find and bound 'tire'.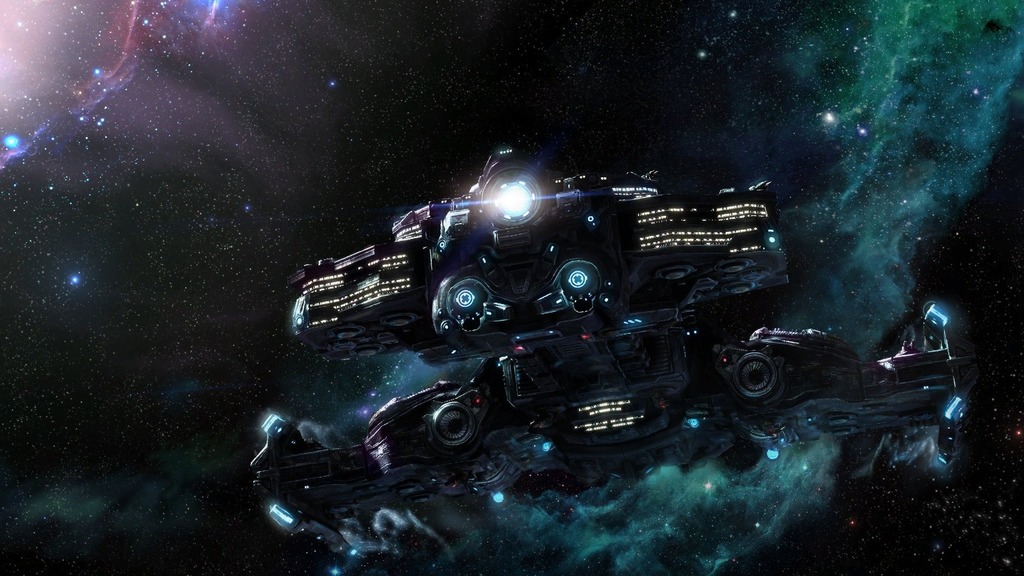
Bound: bbox=(434, 287, 490, 340).
